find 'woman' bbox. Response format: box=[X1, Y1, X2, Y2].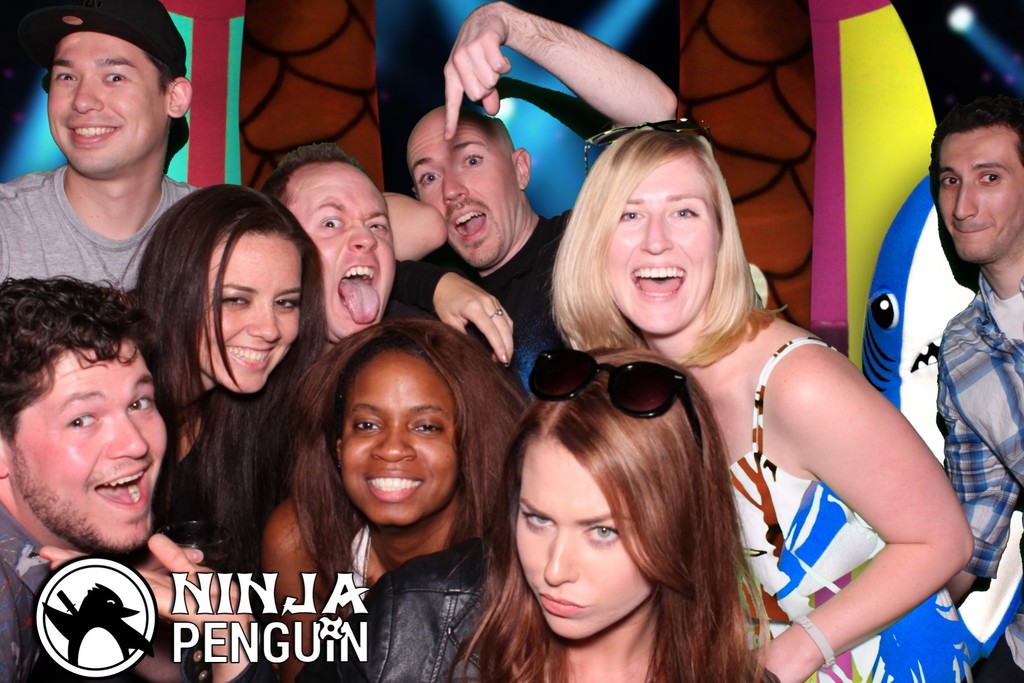
box=[541, 115, 975, 682].
